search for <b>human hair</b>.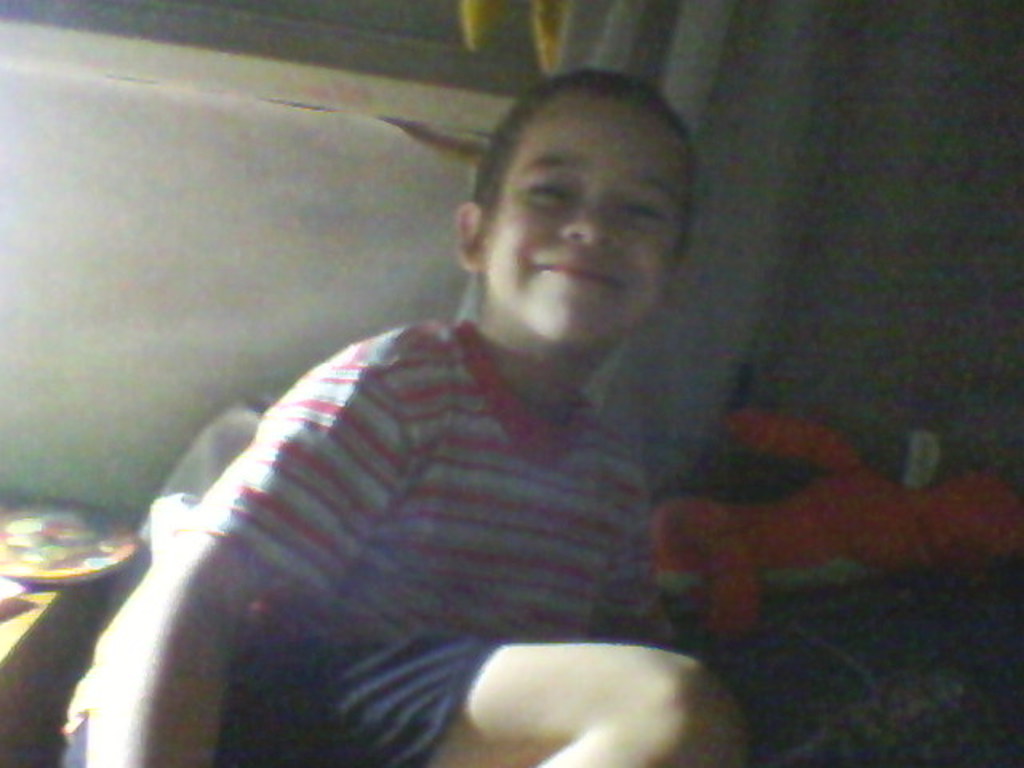
Found at {"left": 488, "top": 72, "right": 706, "bottom": 293}.
